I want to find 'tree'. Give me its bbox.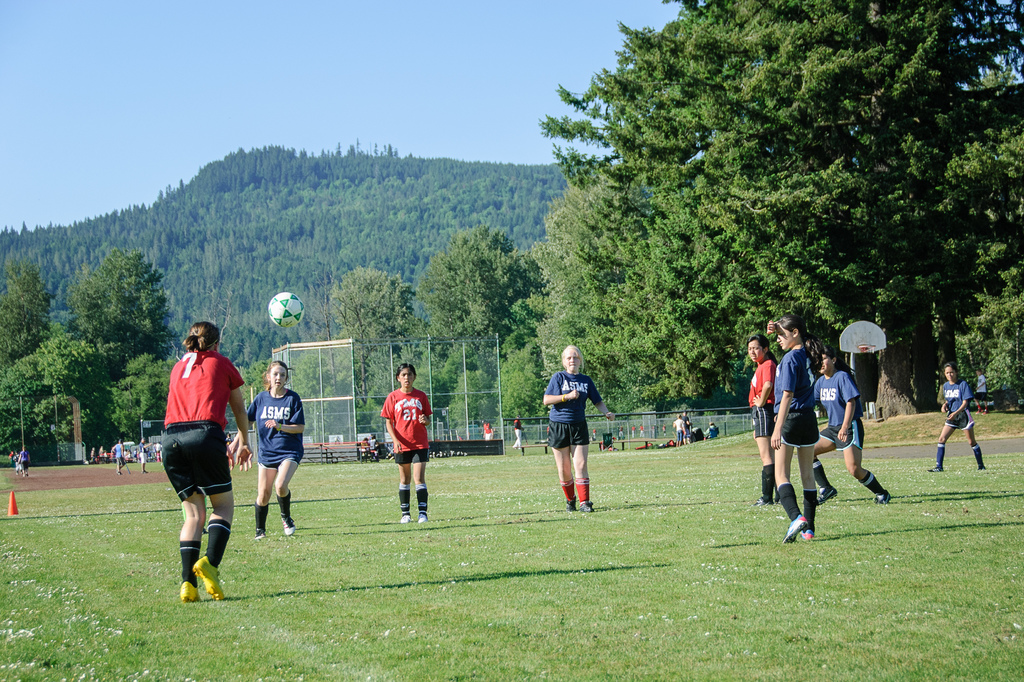
box(44, 247, 170, 449).
